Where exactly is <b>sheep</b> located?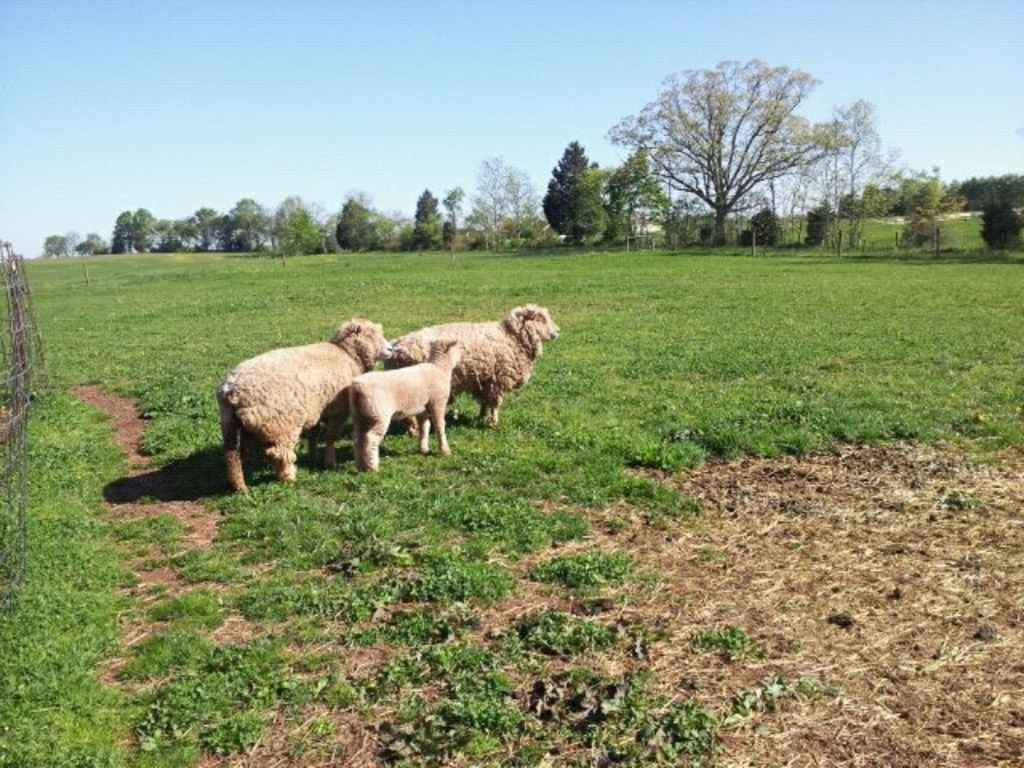
Its bounding box is bbox(213, 314, 402, 493).
